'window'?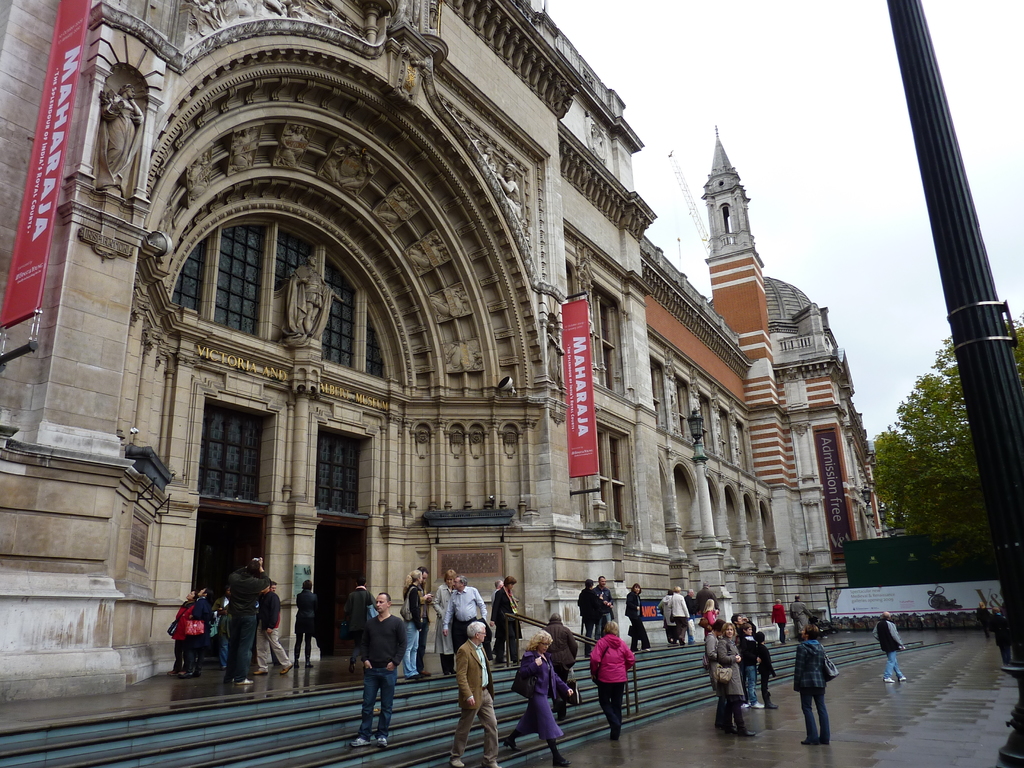
l=591, t=292, r=636, b=395
